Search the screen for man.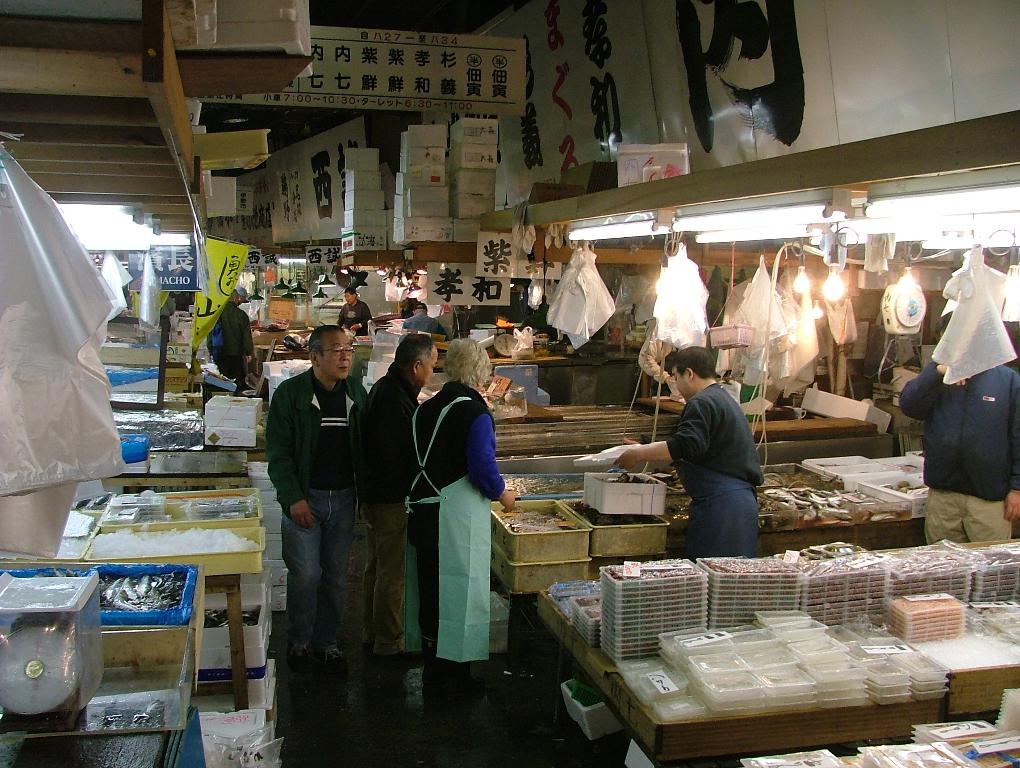
Found at select_region(347, 334, 440, 668).
